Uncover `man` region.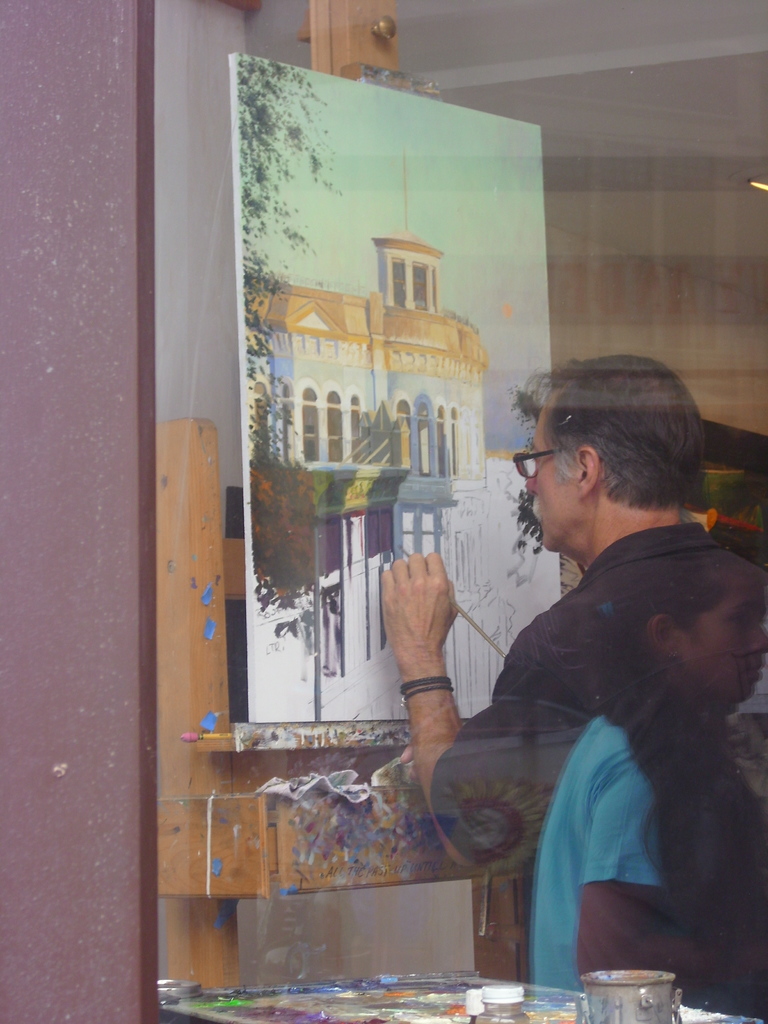
Uncovered: 443 369 762 986.
